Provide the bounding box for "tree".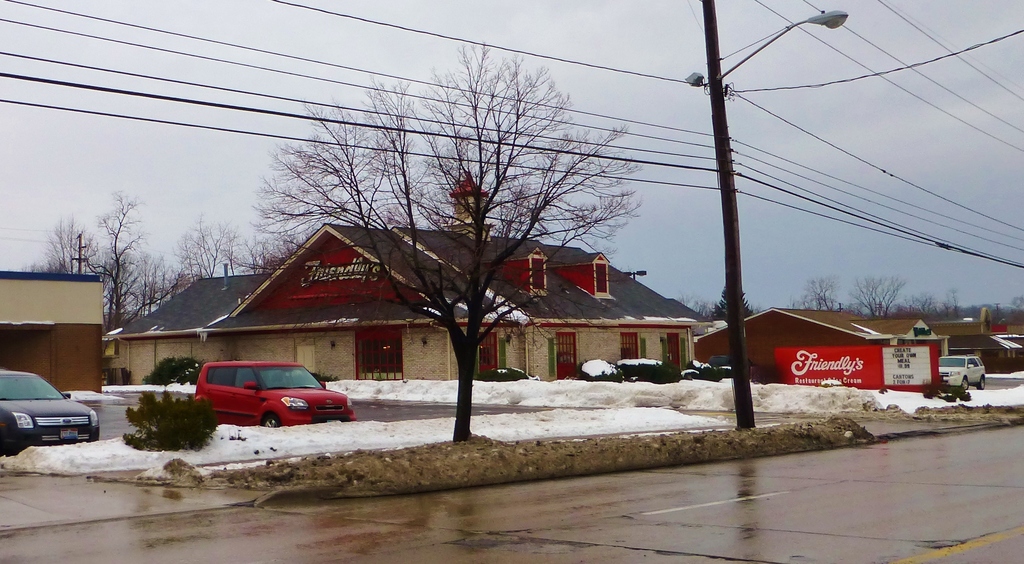
914,290,932,312.
